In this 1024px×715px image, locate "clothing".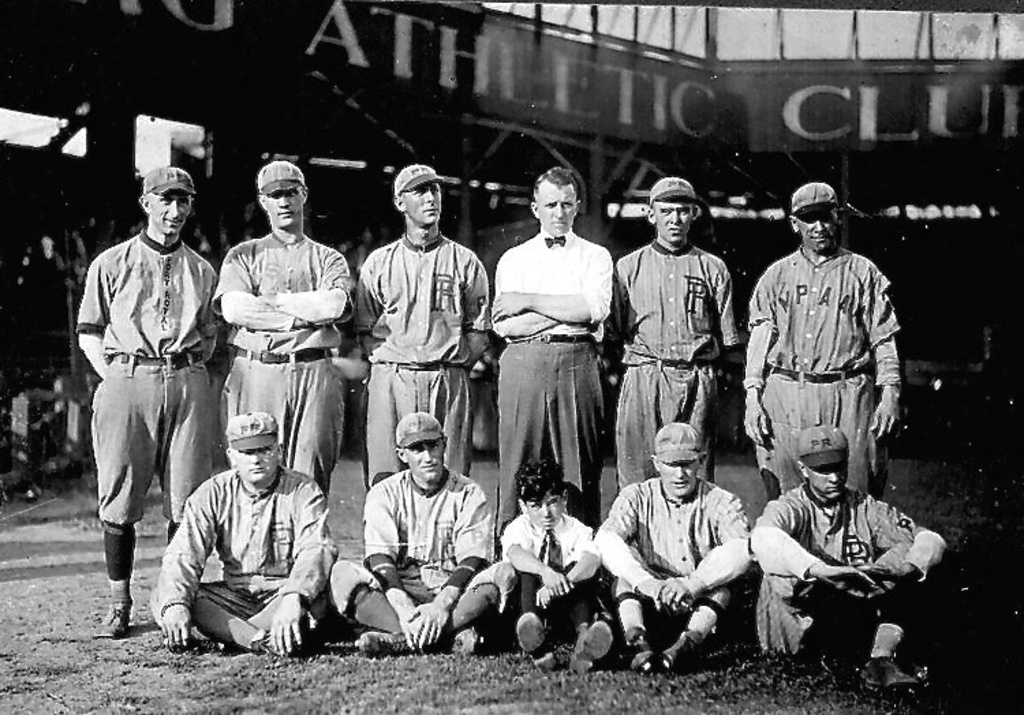
Bounding box: <region>66, 233, 221, 527</region>.
